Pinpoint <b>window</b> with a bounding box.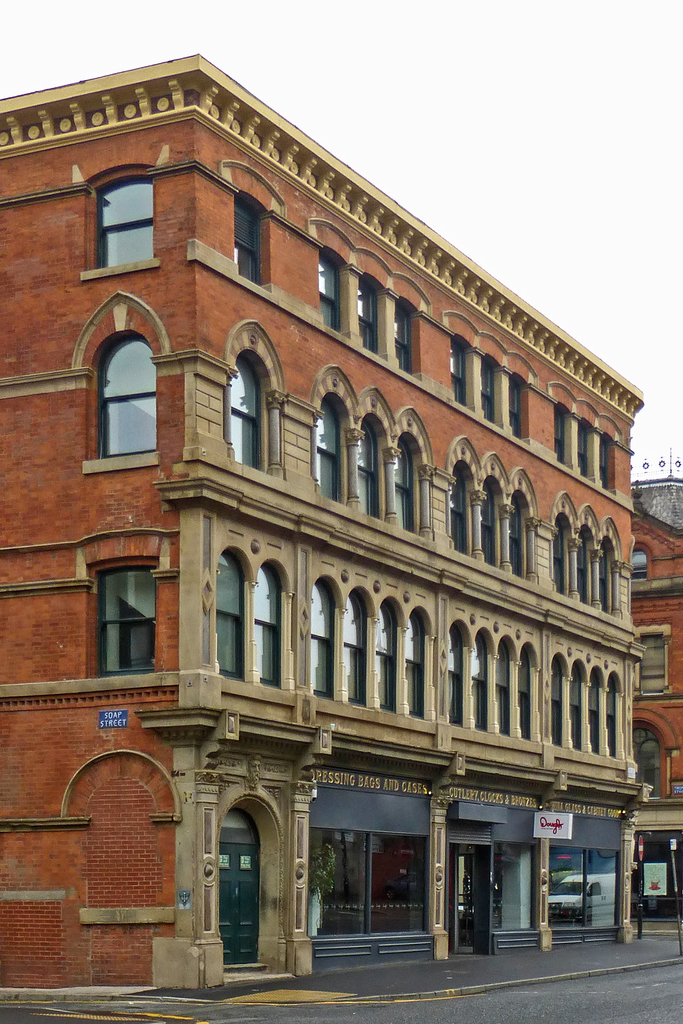
636 622 673 692.
